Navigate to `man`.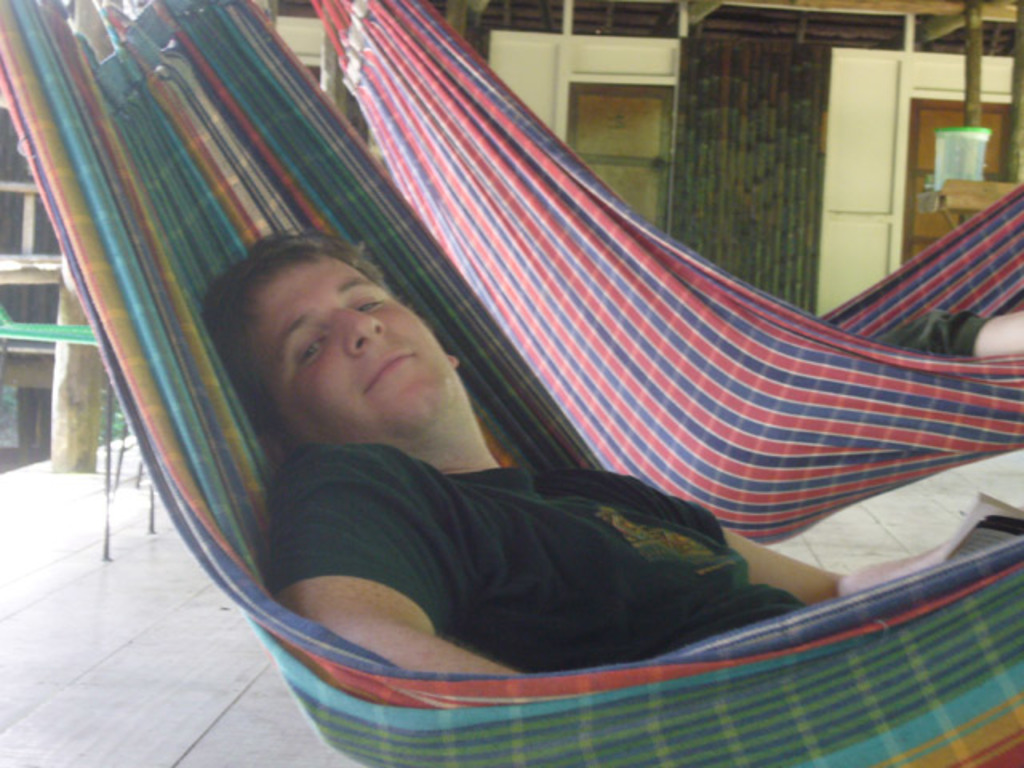
Navigation target: Rect(184, 216, 976, 696).
